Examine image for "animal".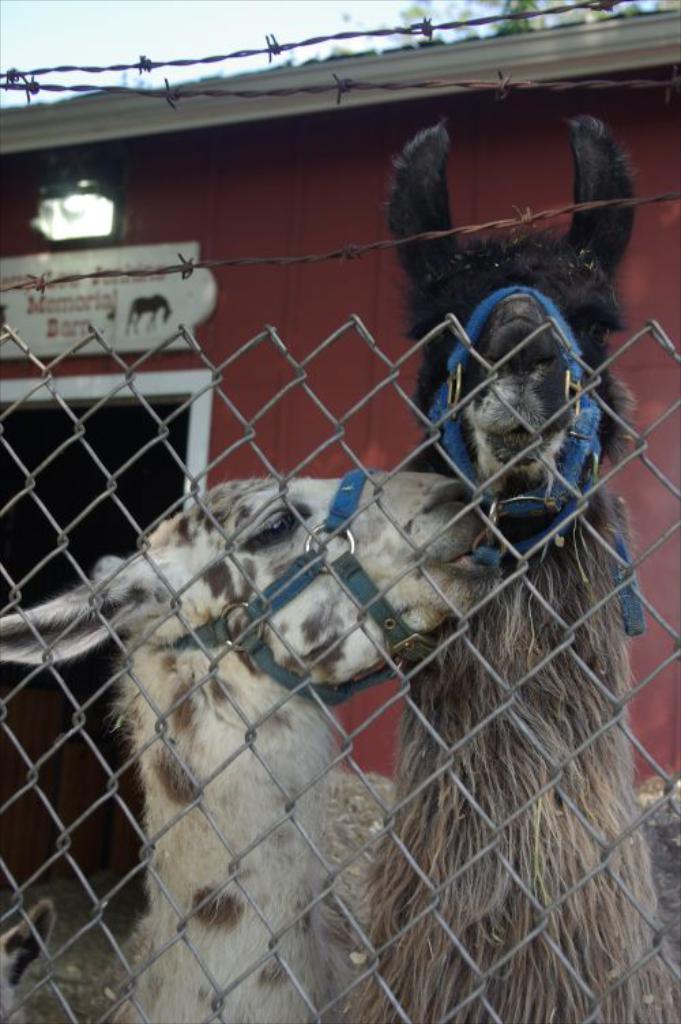
Examination result: [left=0, top=900, right=63, bottom=1016].
